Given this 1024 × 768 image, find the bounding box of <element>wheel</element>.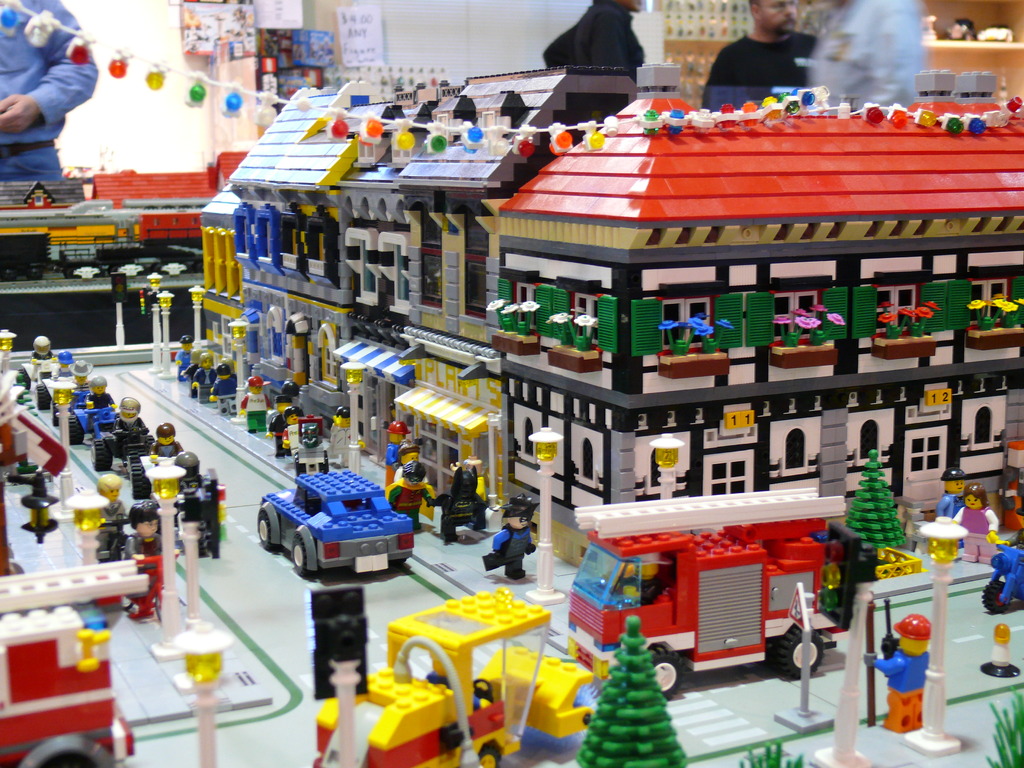
select_region(115, 413, 120, 420).
